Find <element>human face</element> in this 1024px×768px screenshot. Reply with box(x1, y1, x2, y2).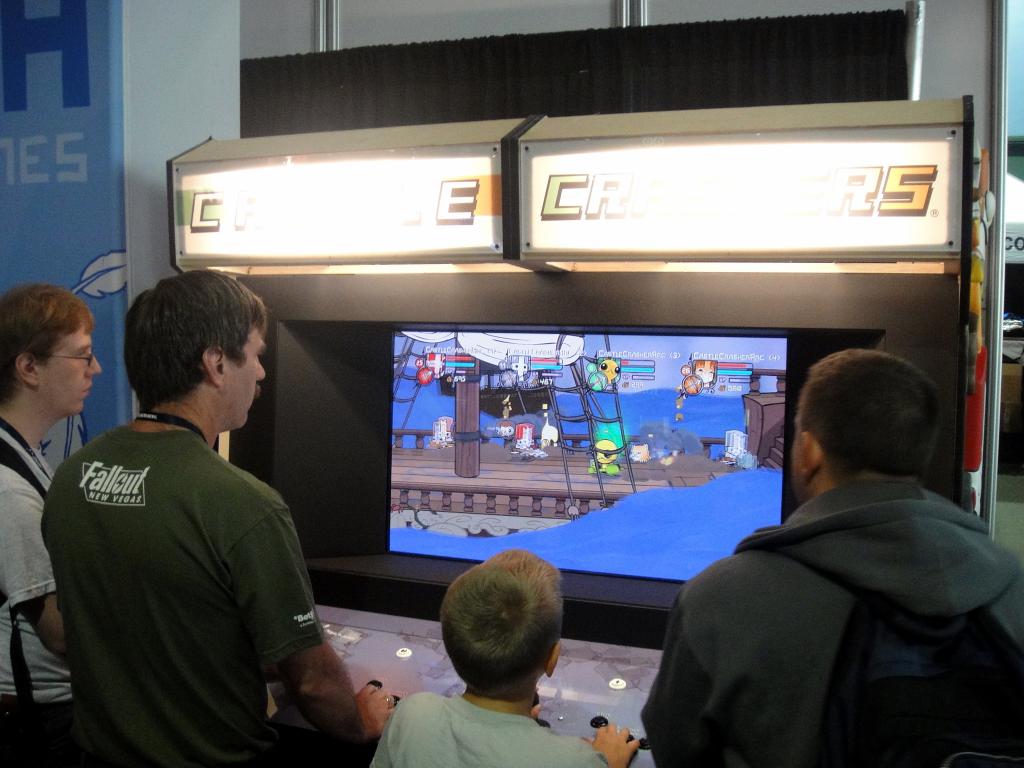
box(40, 326, 104, 416).
